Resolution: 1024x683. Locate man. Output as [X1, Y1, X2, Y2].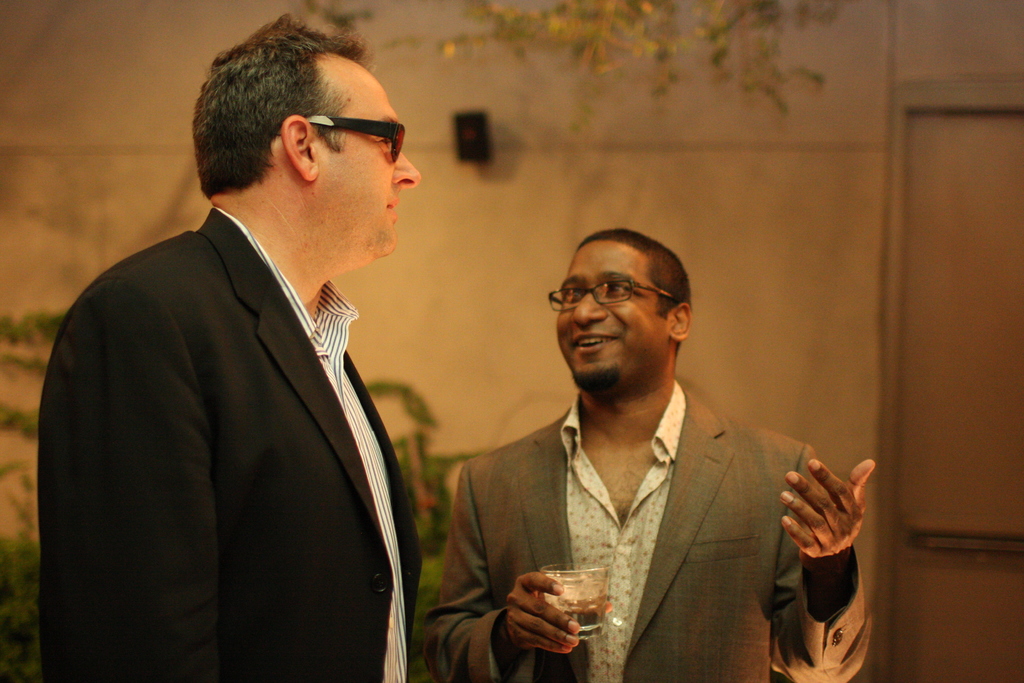
[426, 217, 890, 673].
